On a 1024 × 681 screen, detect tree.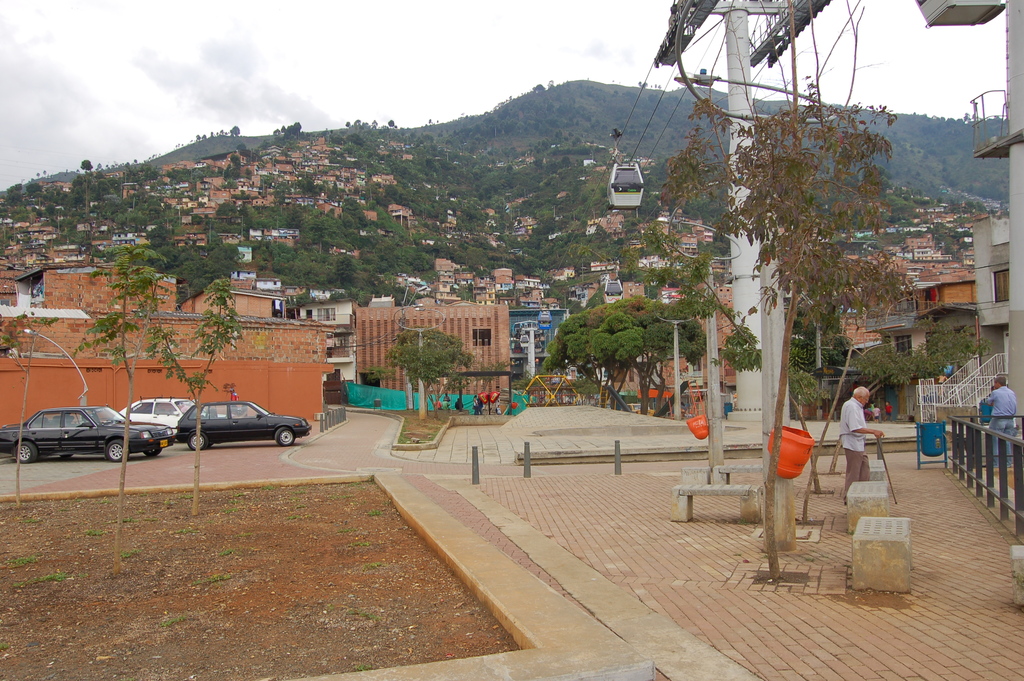
[x1=777, y1=301, x2=858, y2=425].
